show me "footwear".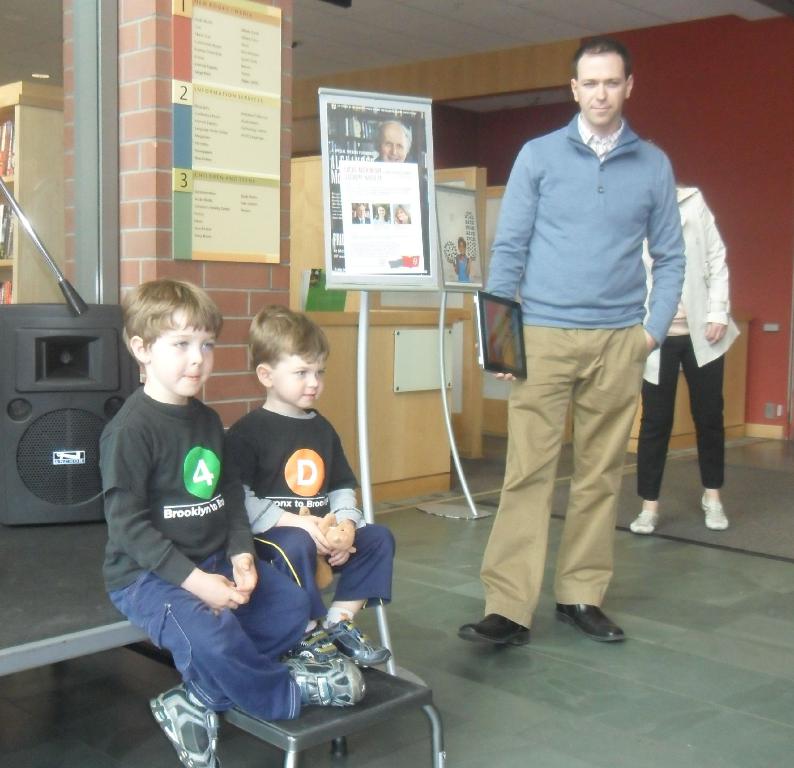
"footwear" is here: 149/683/223/767.
